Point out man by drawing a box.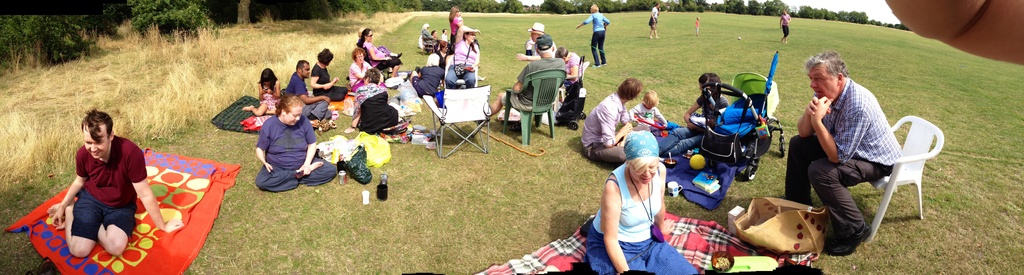
select_region(576, 79, 643, 167).
